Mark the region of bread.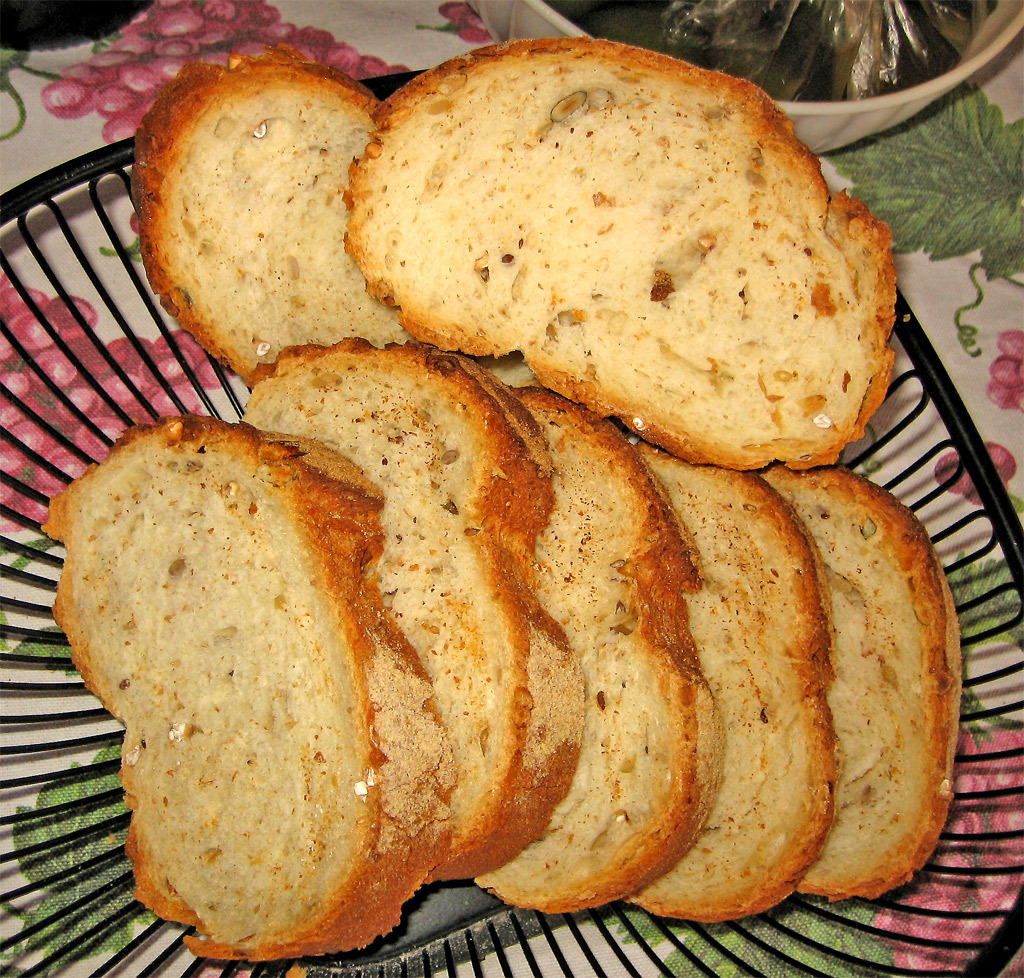
Region: x1=40 y1=411 x2=450 y2=953.
